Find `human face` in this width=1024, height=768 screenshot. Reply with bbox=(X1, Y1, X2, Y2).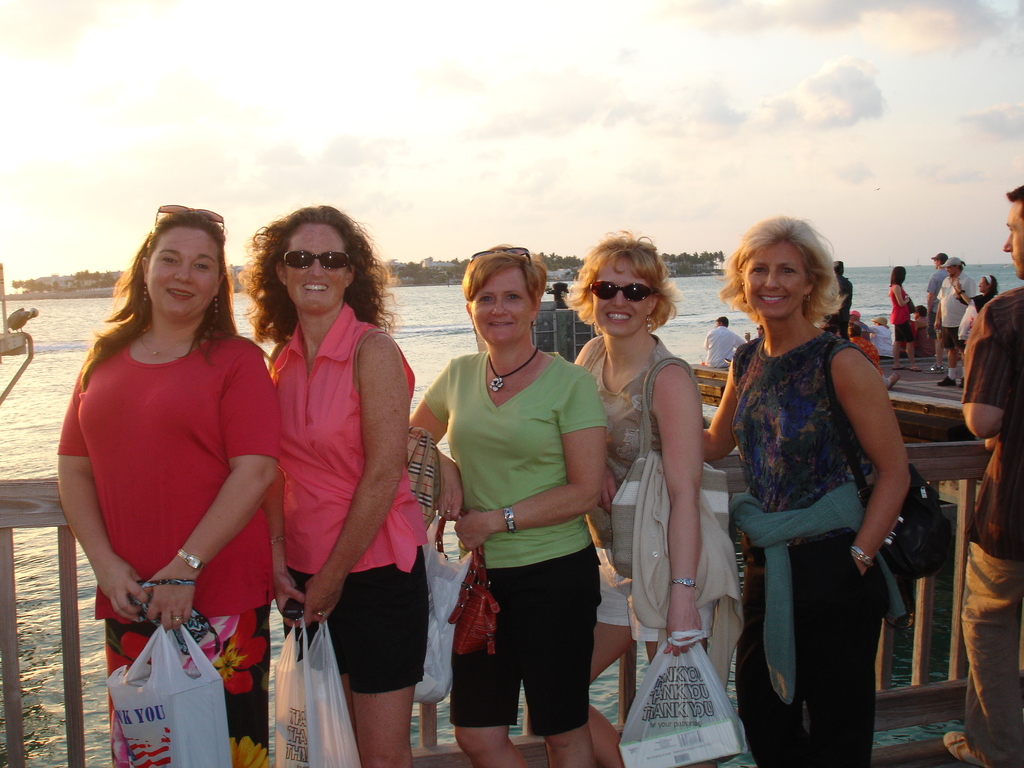
bbox=(282, 224, 344, 315).
